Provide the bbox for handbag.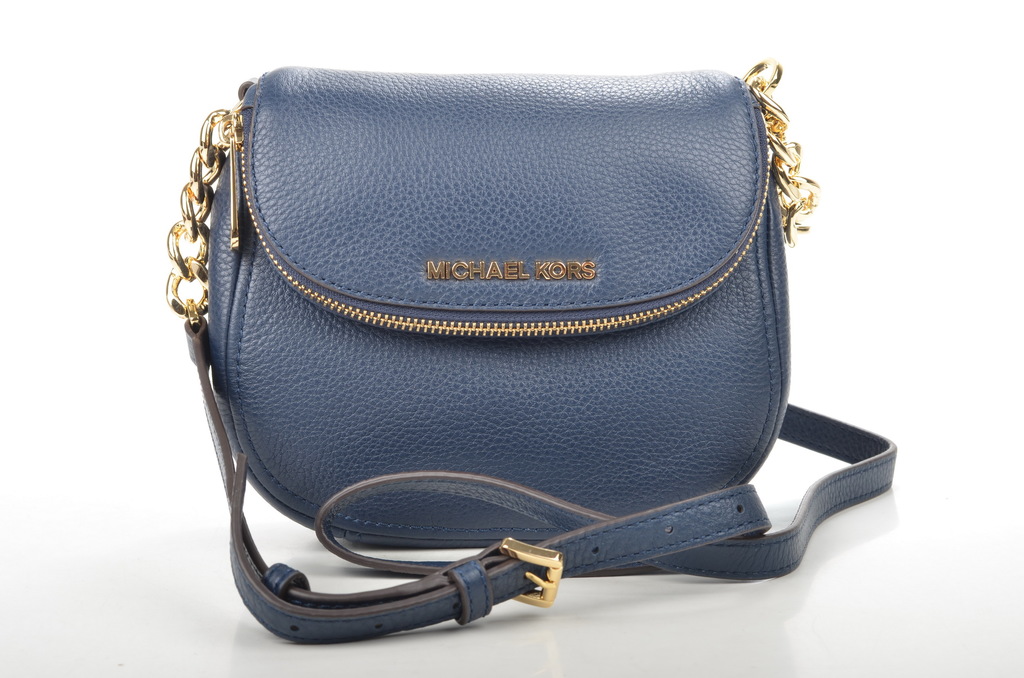
region(152, 39, 909, 656).
